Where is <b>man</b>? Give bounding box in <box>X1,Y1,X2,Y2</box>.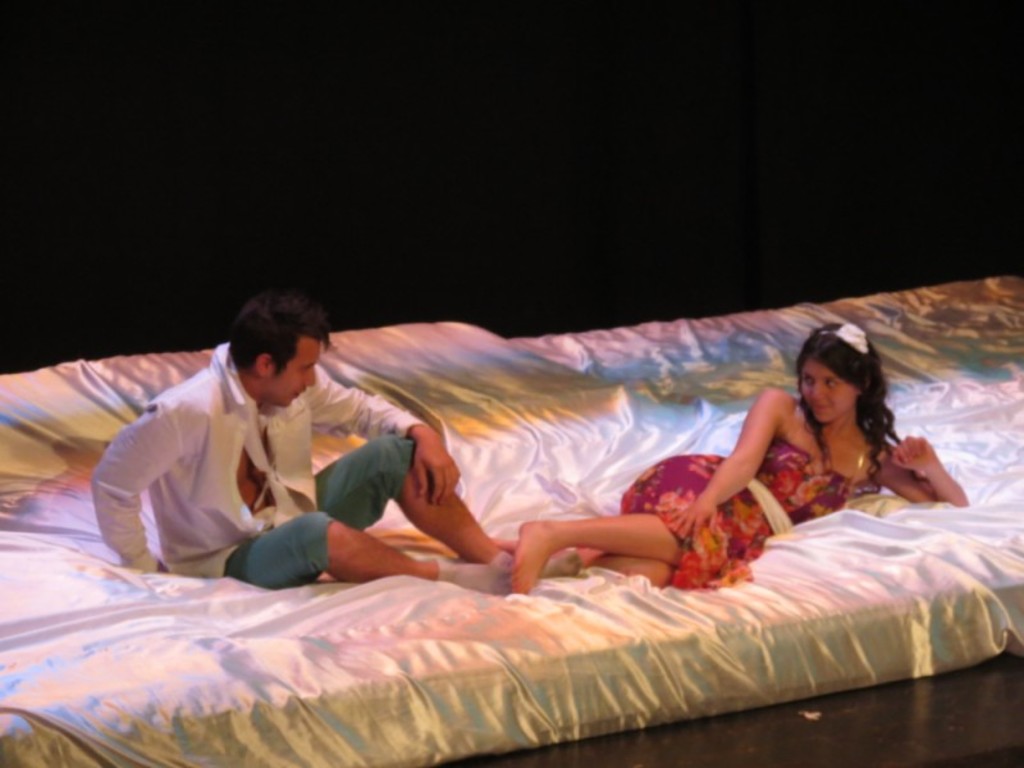
<box>91,284,581,595</box>.
